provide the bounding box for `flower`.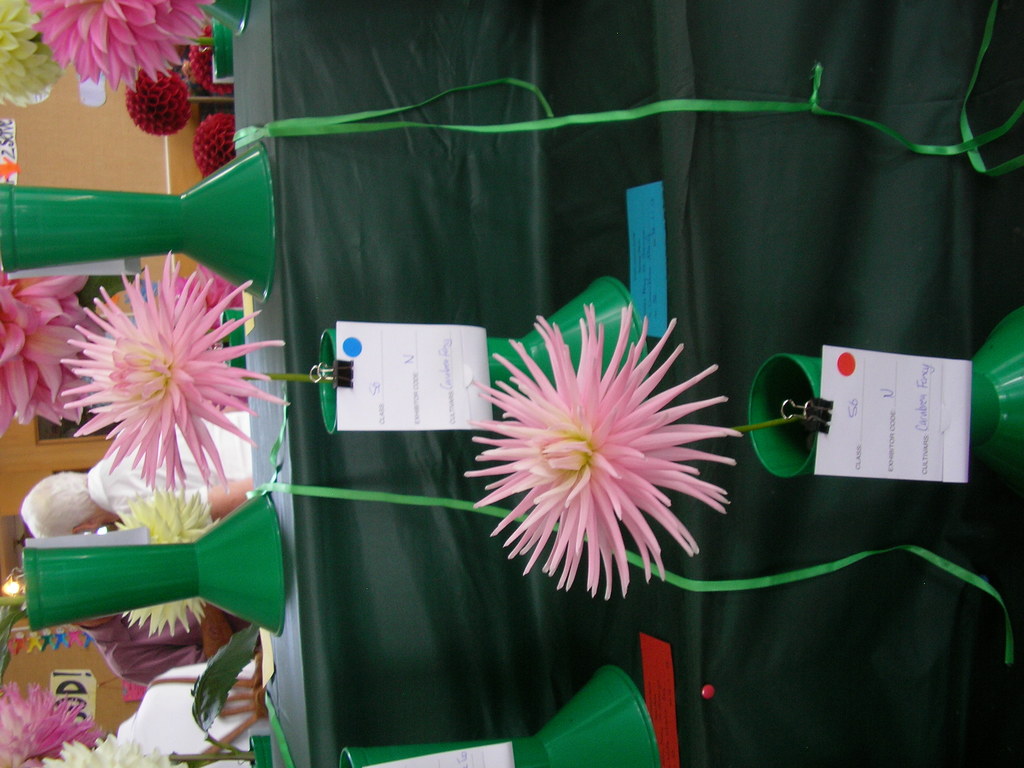
5:1:63:109.
